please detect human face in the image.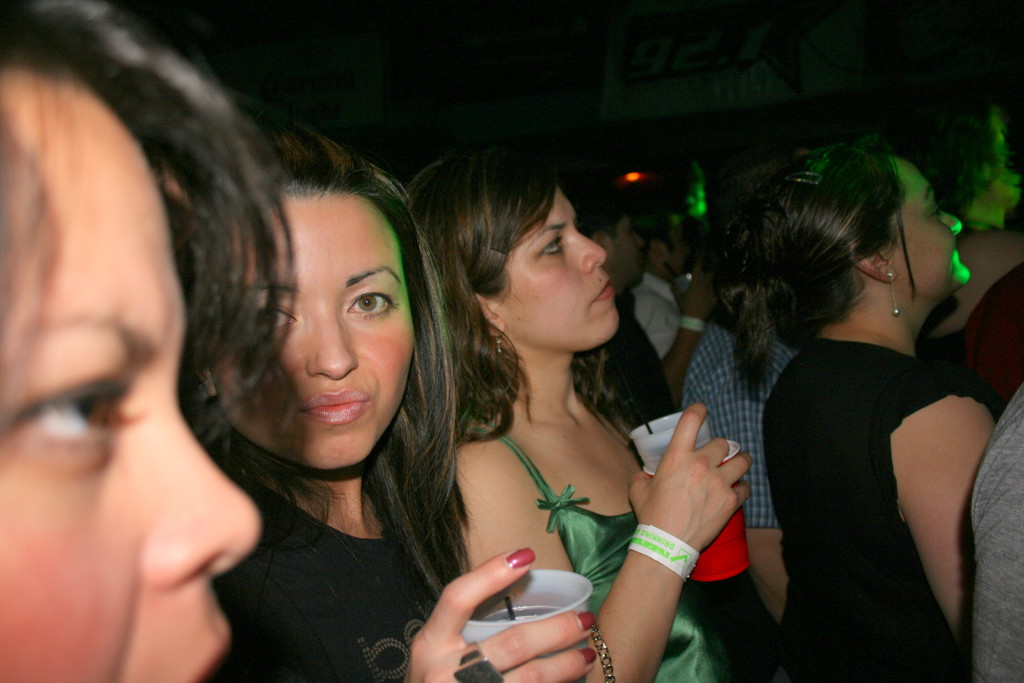
region(890, 152, 968, 295).
